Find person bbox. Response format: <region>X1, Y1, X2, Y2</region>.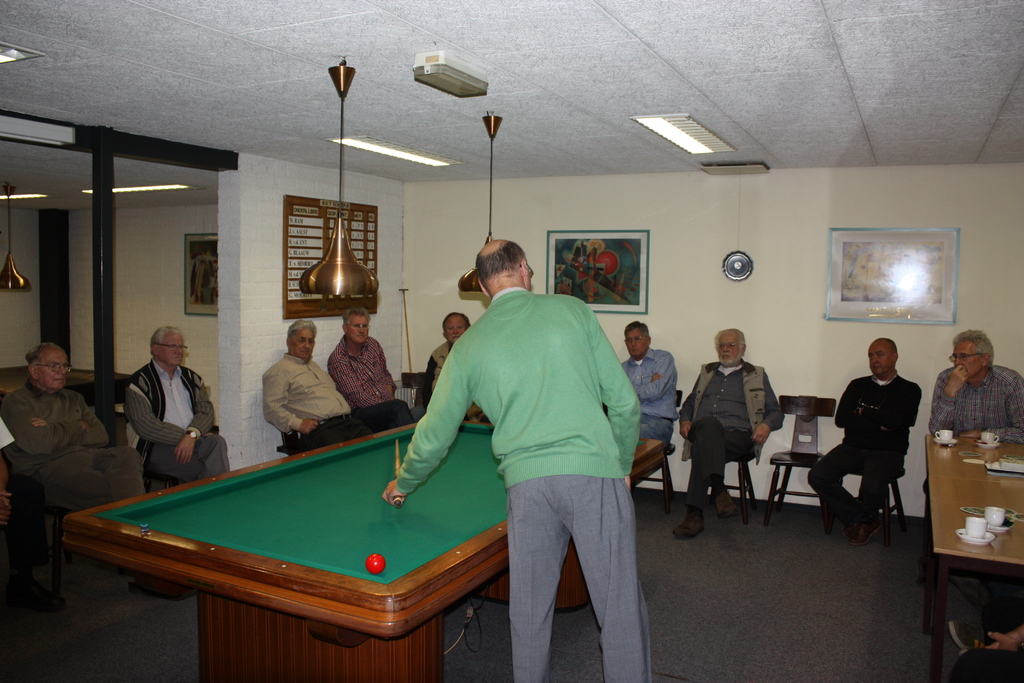
<region>932, 328, 1023, 441</region>.
